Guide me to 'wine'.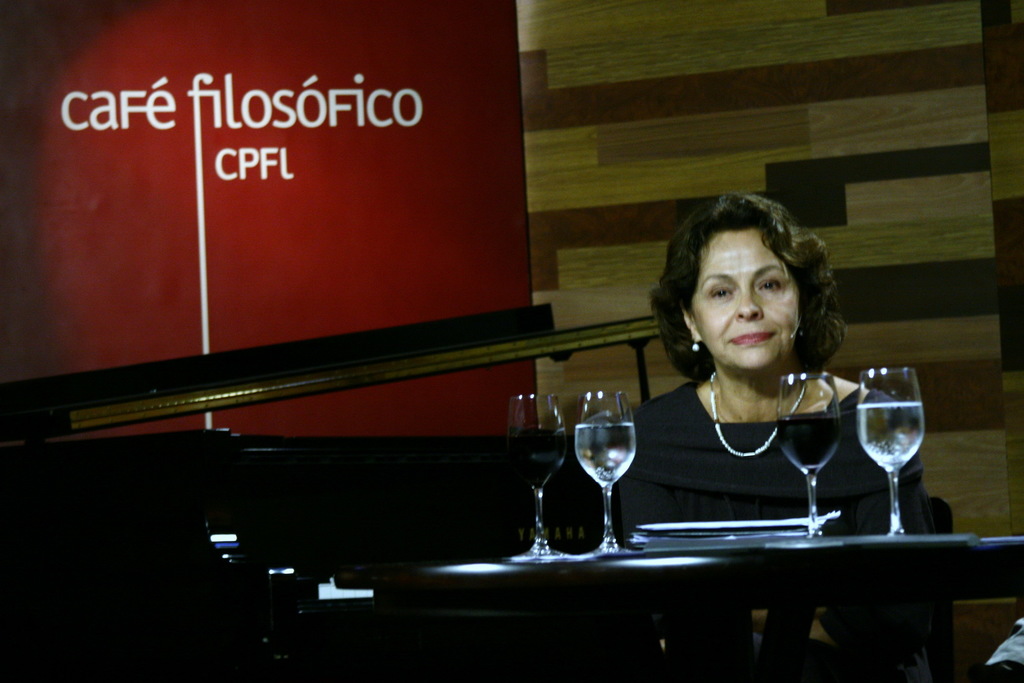
Guidance: select_region(512, 414, 562, 558).
